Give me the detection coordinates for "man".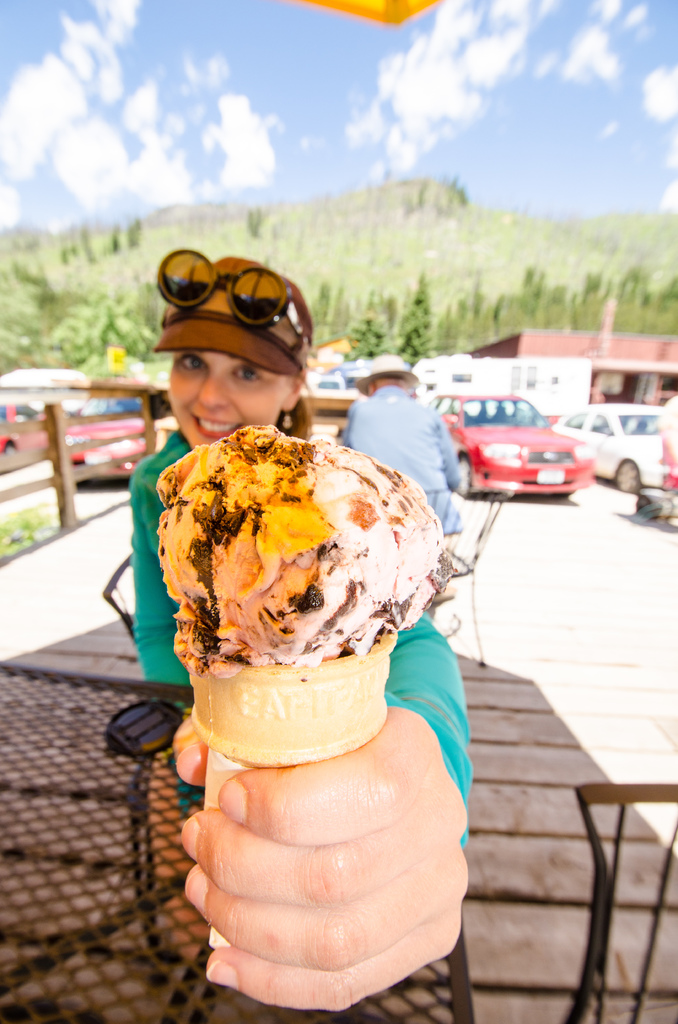
{"left": 343, "top": 351, "right": 478, "bottom": 483}.
